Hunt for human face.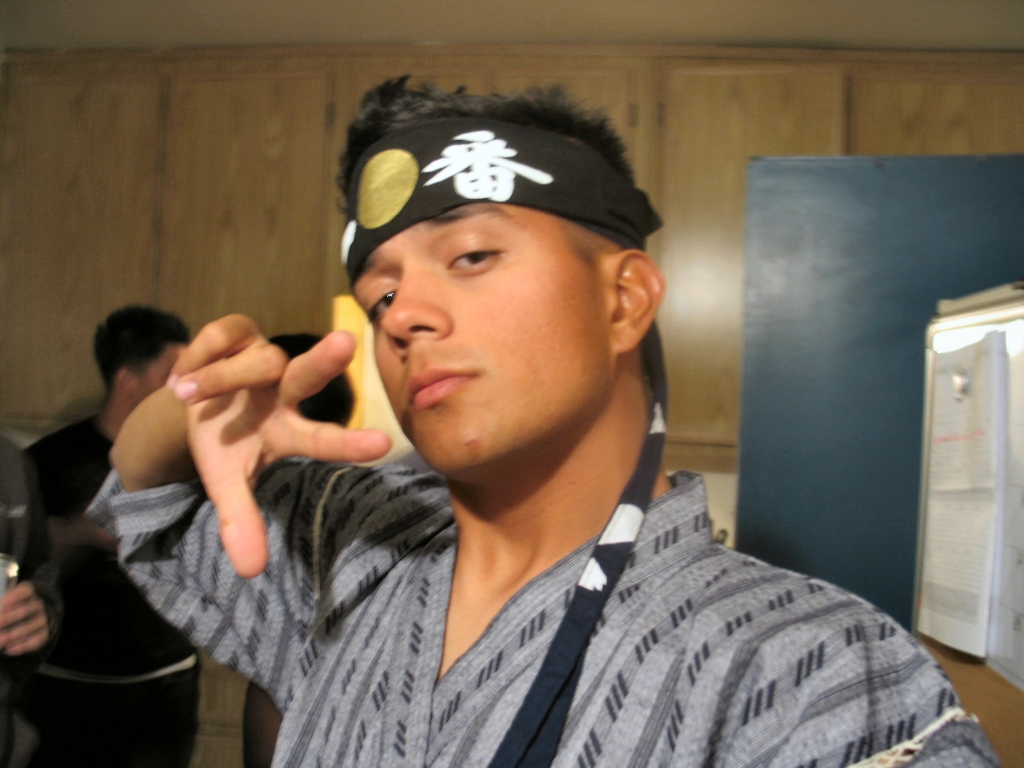
Hunted down at 345:195:612:477.
